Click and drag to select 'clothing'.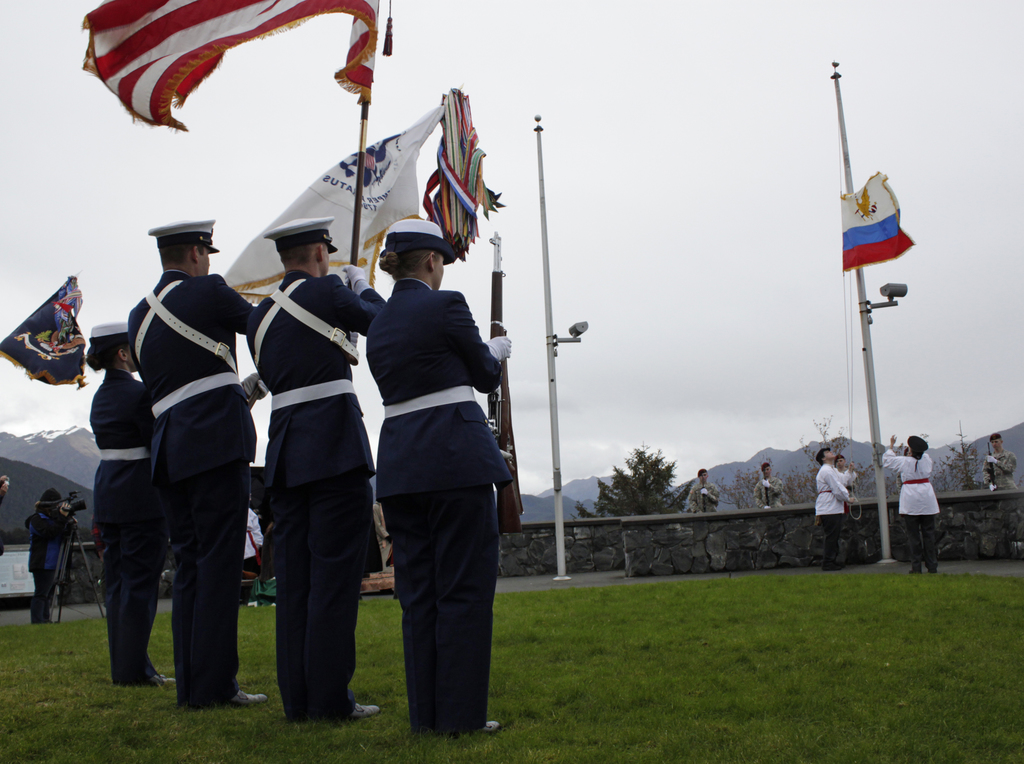
Selection: [x1=835, y1=471, x2=854, y2=484].
